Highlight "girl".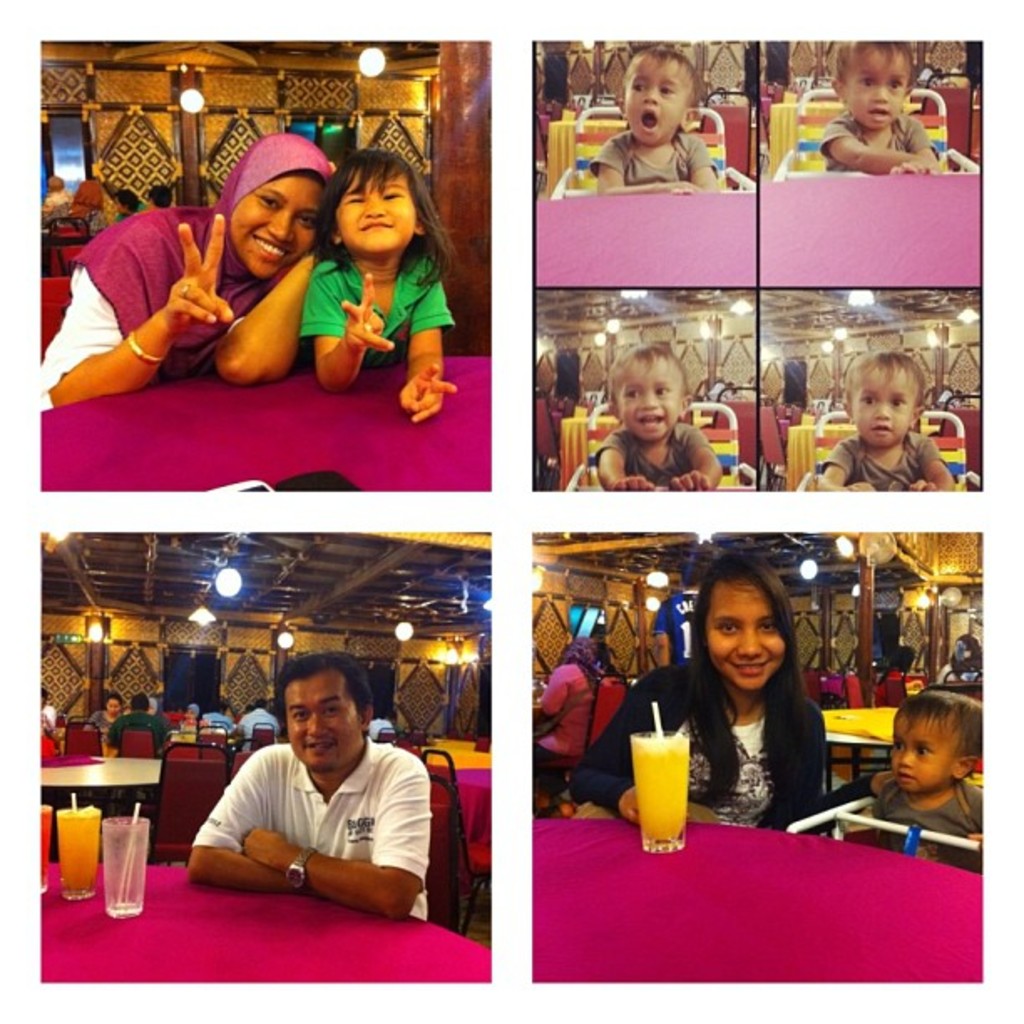
Highlighted region: box(572, 550, 897, 832).
